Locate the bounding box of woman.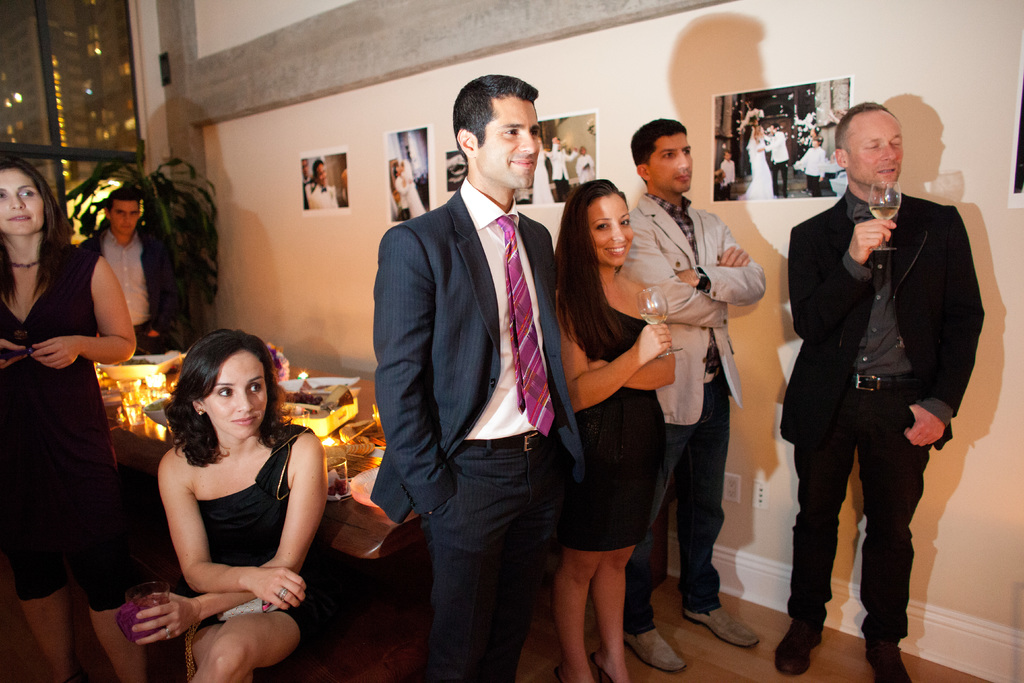
Bounding box: [127, 315, 336, 665].
